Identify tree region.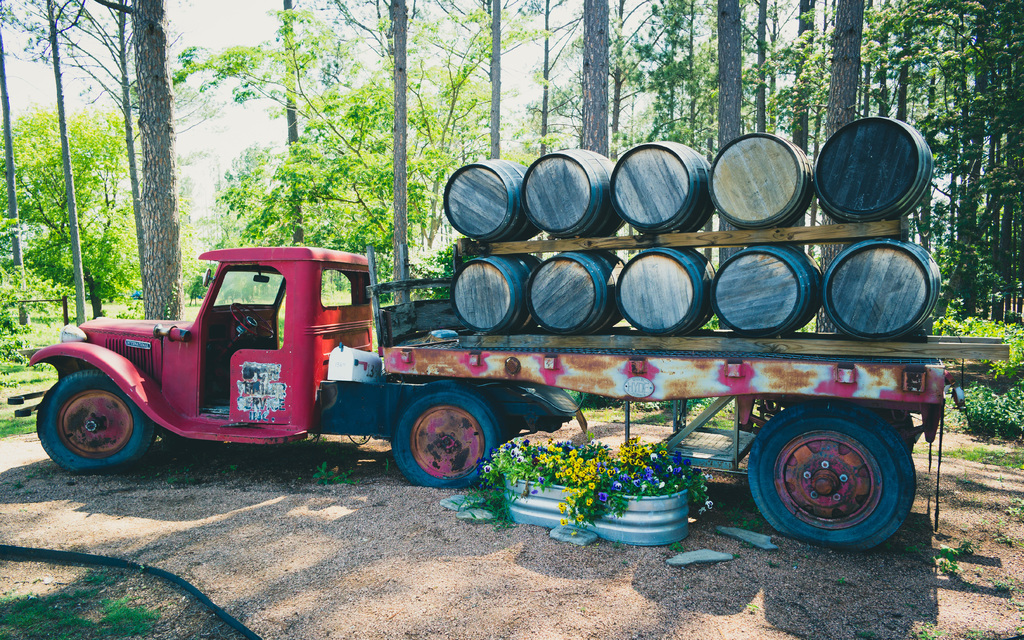
Region: locate(0, 0, 93, 344).
